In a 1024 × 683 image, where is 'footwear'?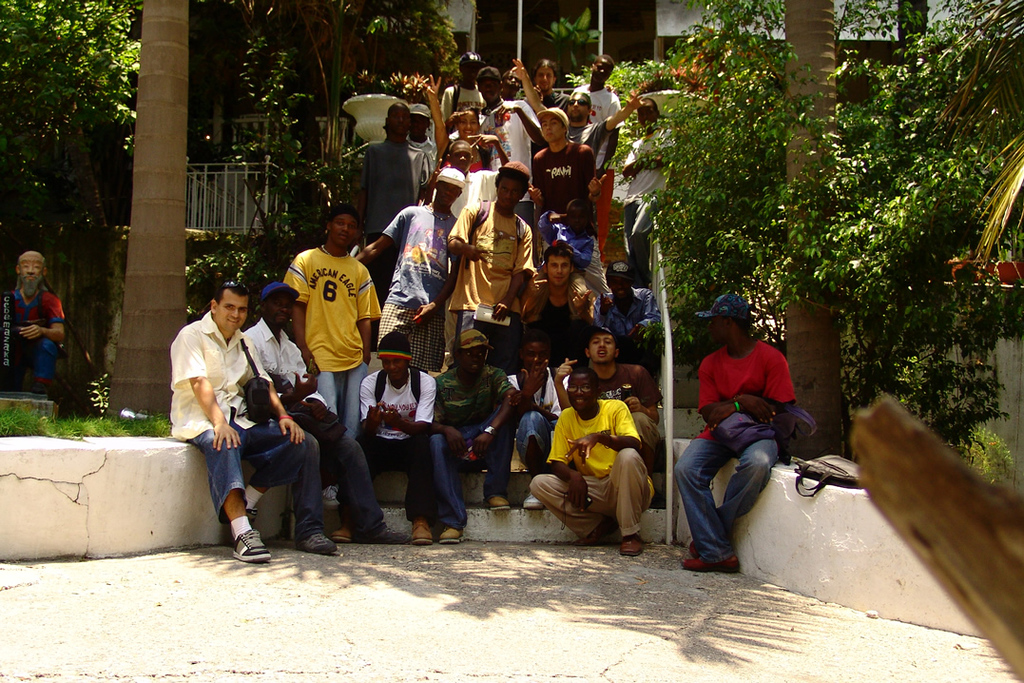
locate(622, 537, 647, 558).
